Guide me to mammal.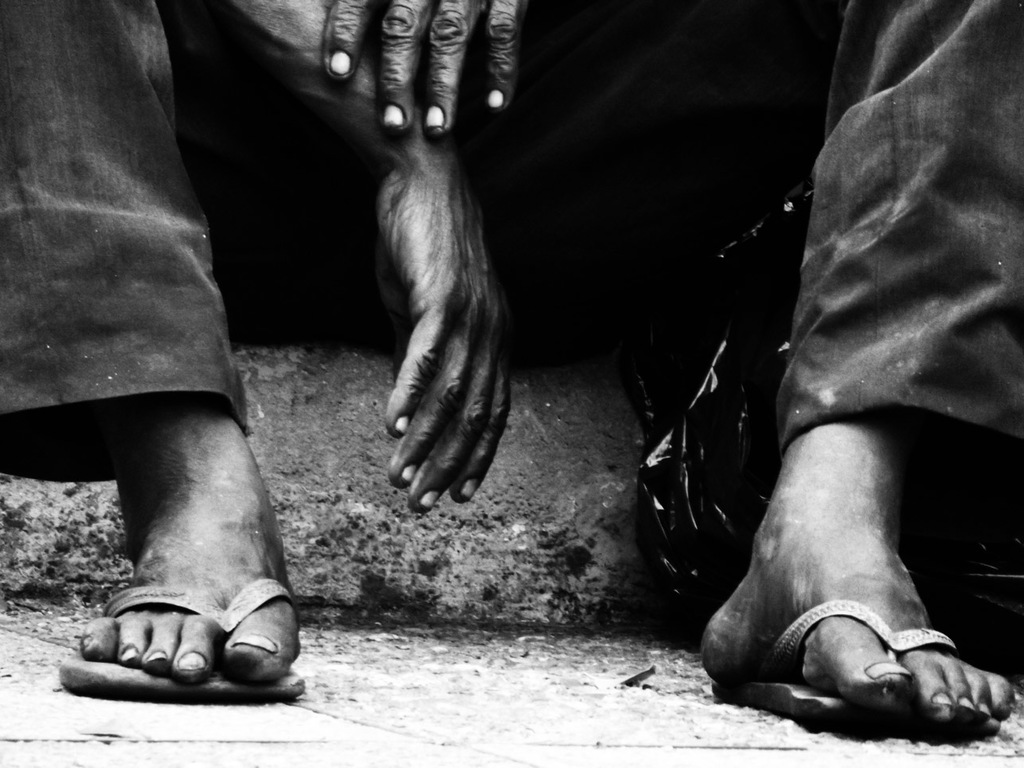
Guidance: bbox(0, 0, 1023, 745).
